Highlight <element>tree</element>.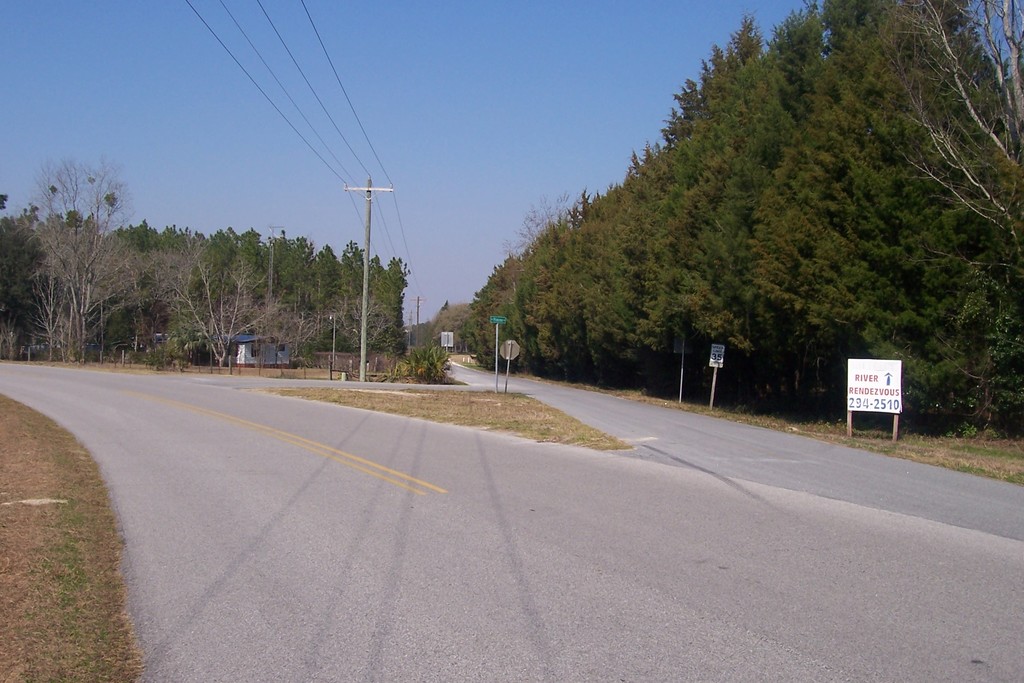
Highlighted region: (left=150, top=233, right=292, bottom=373).
